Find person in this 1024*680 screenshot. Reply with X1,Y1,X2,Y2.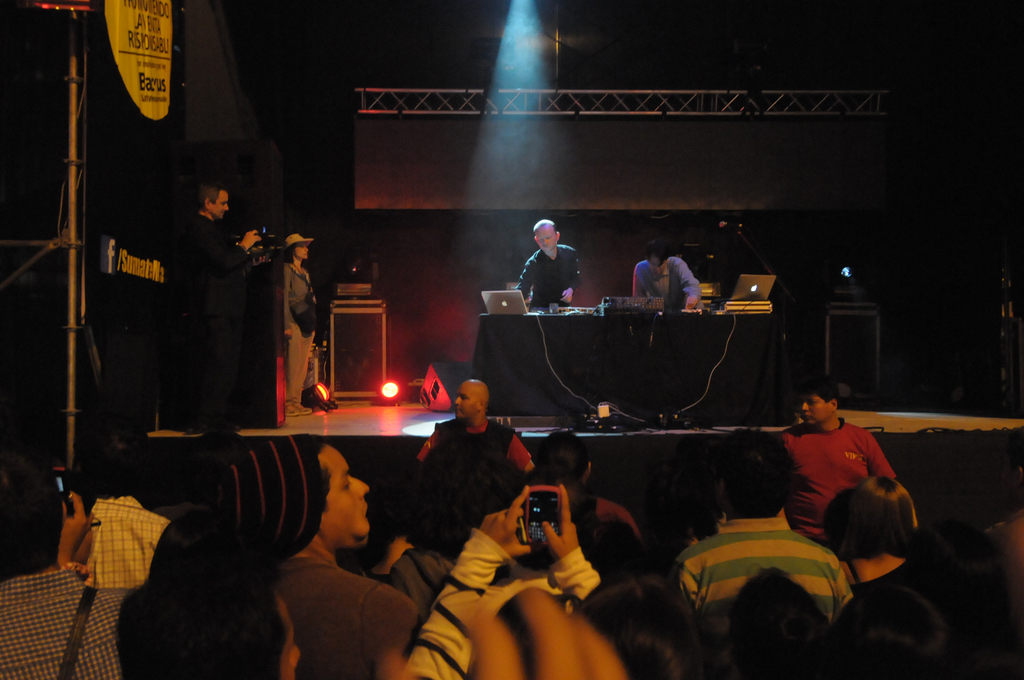
274,240,324,412.
